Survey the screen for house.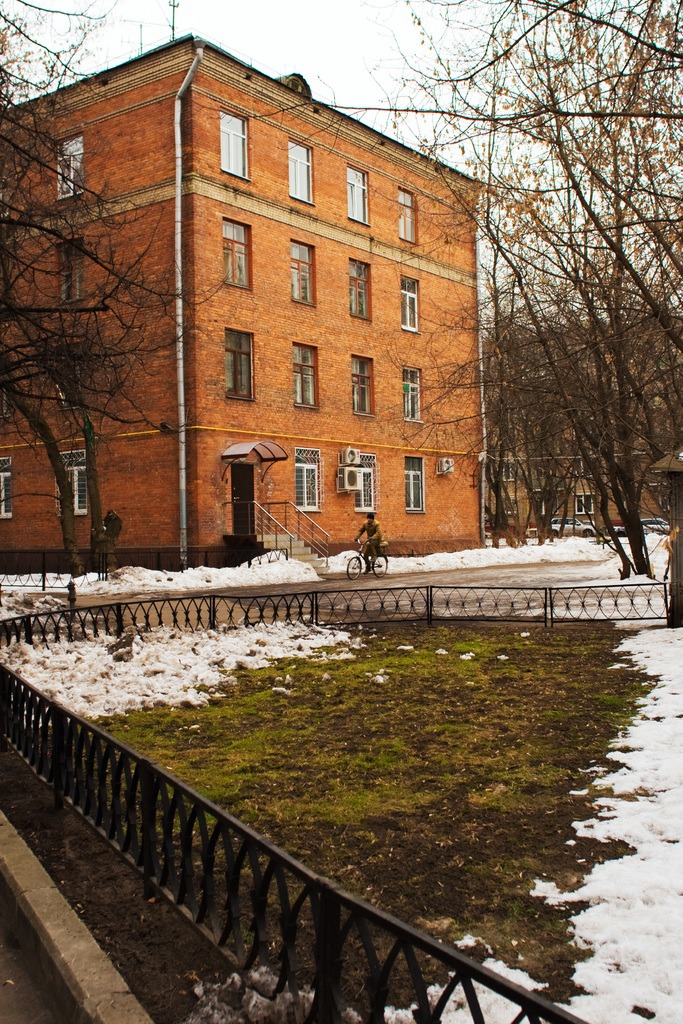
Survey found: region(0, 27, 488, 567).
